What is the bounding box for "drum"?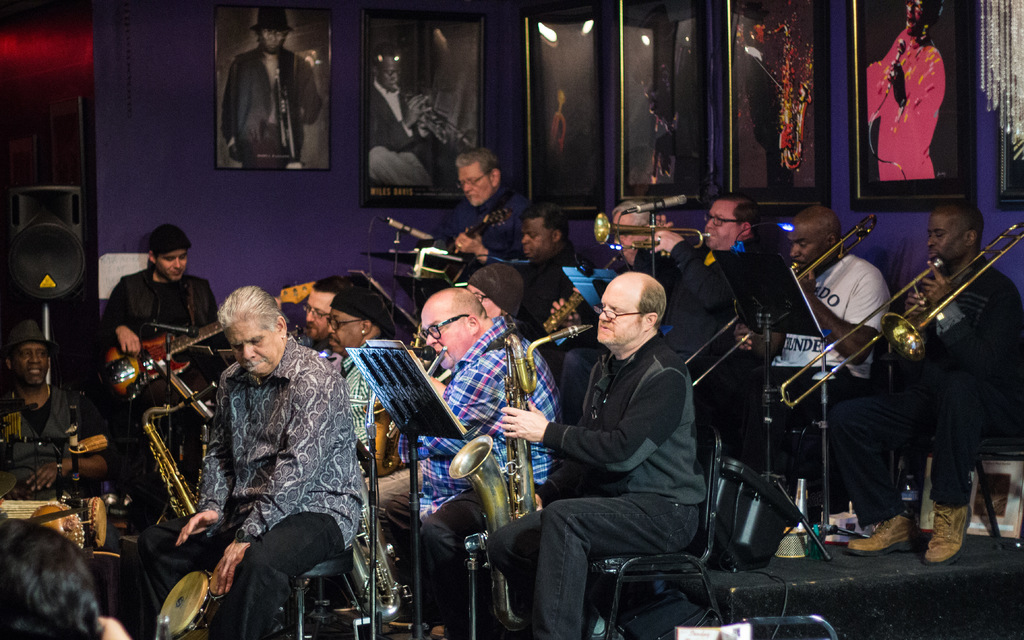
[19,491,118,546].
